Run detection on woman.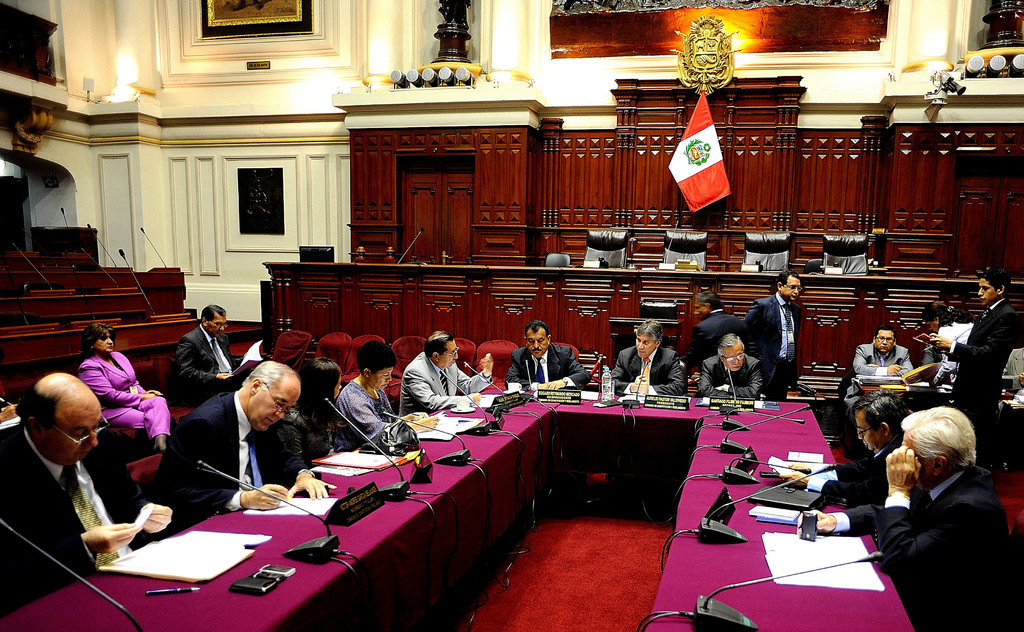
Result: (x1=78, y1=321, x2=171, y2=455).
